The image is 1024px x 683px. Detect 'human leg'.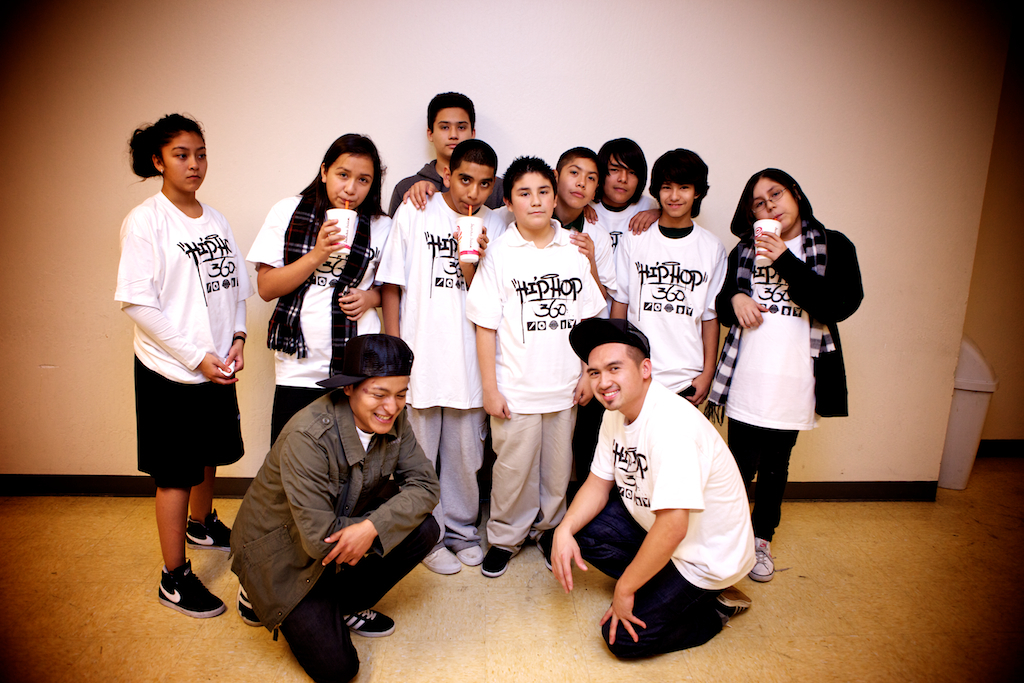
Detection: 332/513/440/632.
